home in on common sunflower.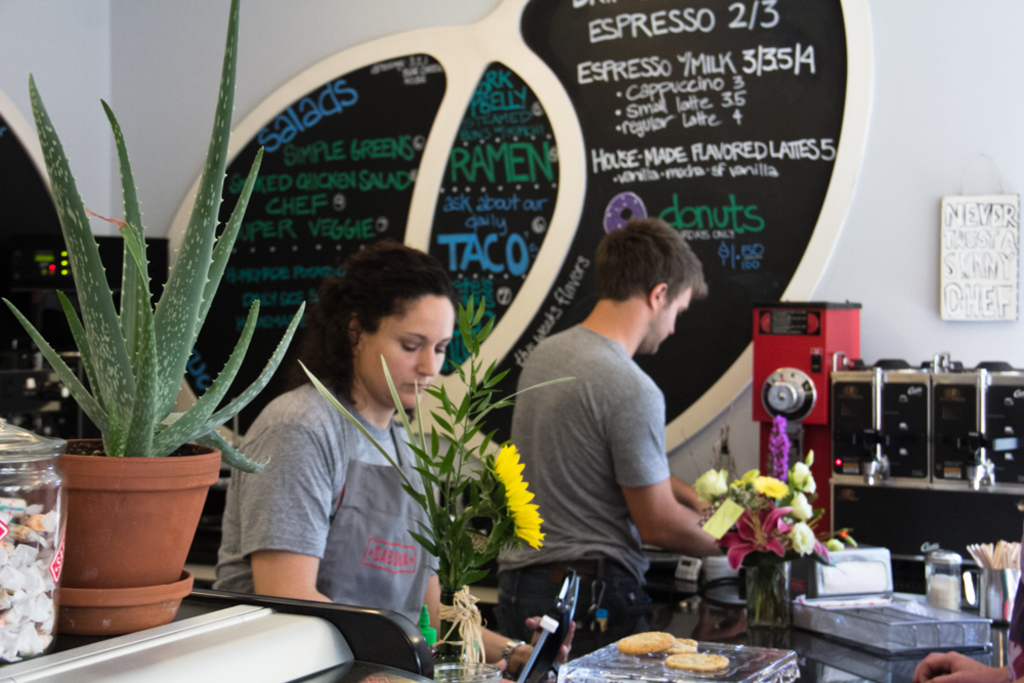
Homed in at bbox=(482, 443, 544, 551).
